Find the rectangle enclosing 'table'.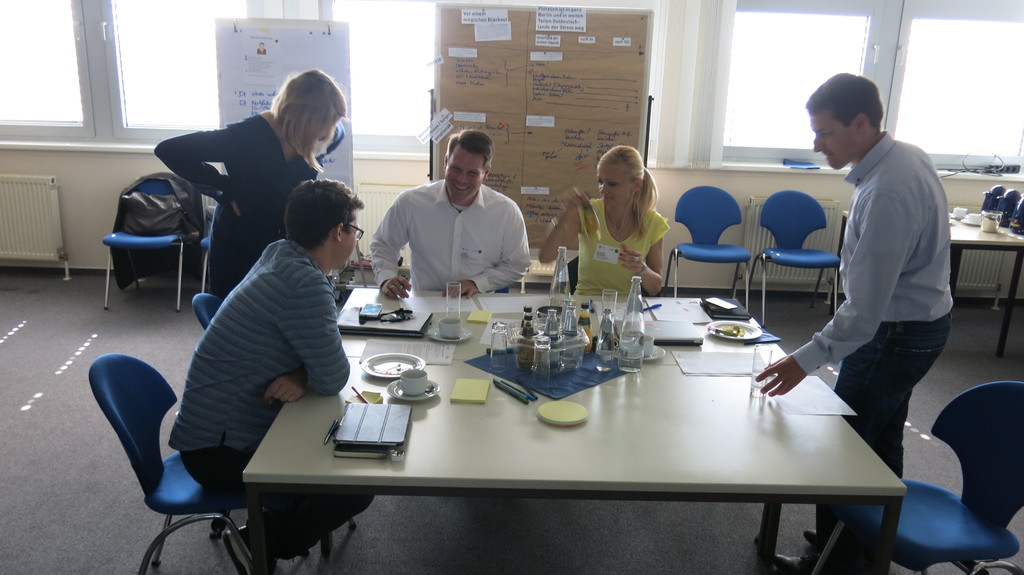
{"left": 834, "top": 209, "right": 1019, "bottom": 353}.
